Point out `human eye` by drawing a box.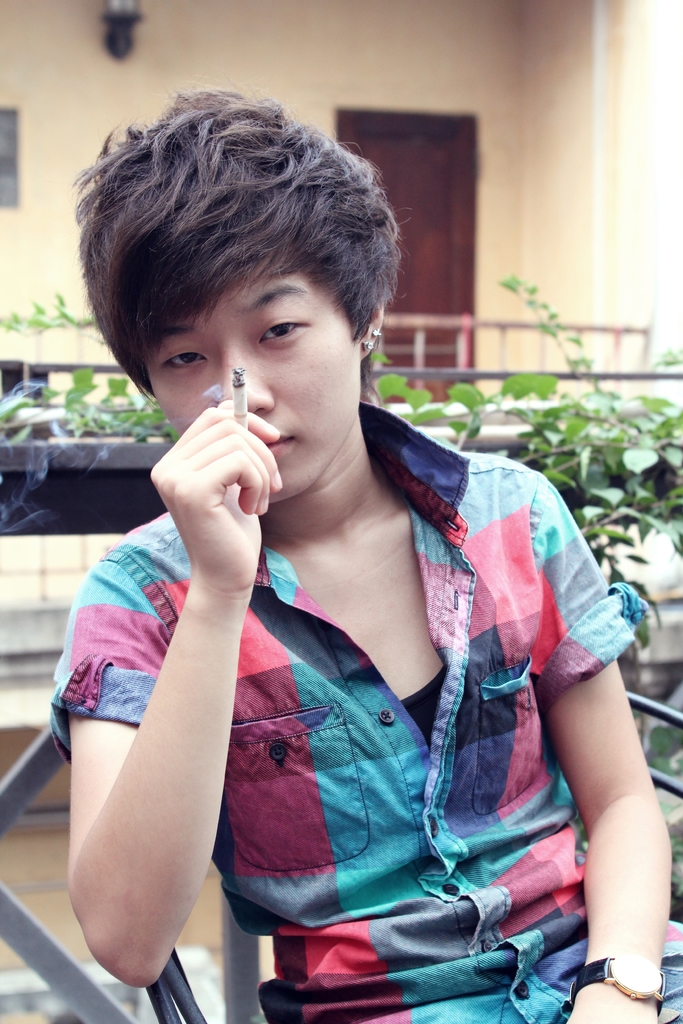
bbox(153, 346, 210, 376).
